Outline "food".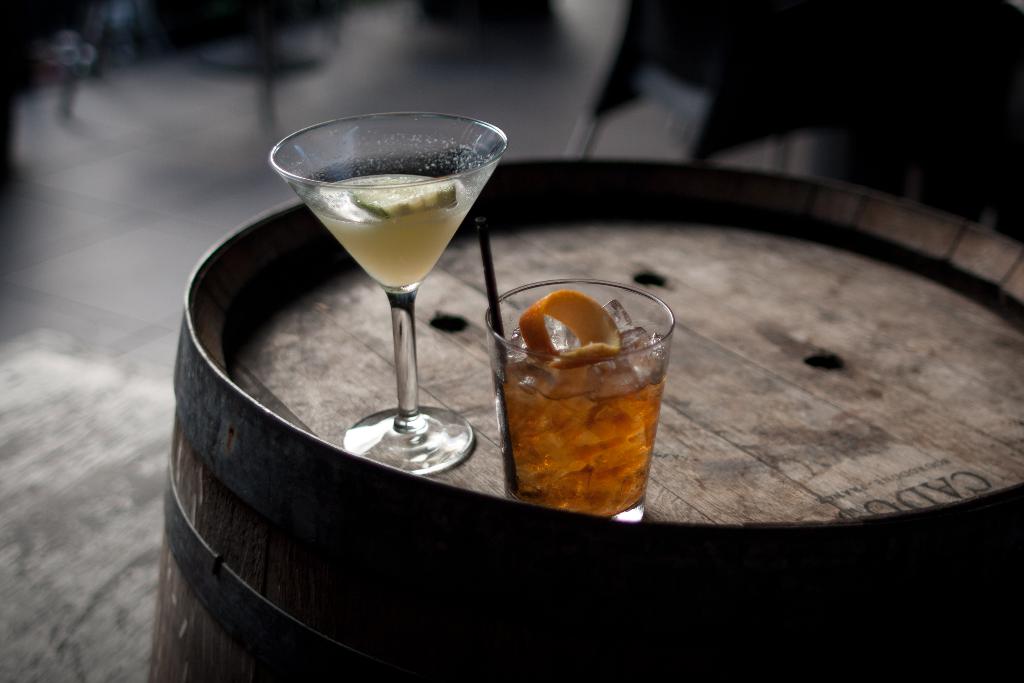
Outline: locate(475, 301, 664, 492).
